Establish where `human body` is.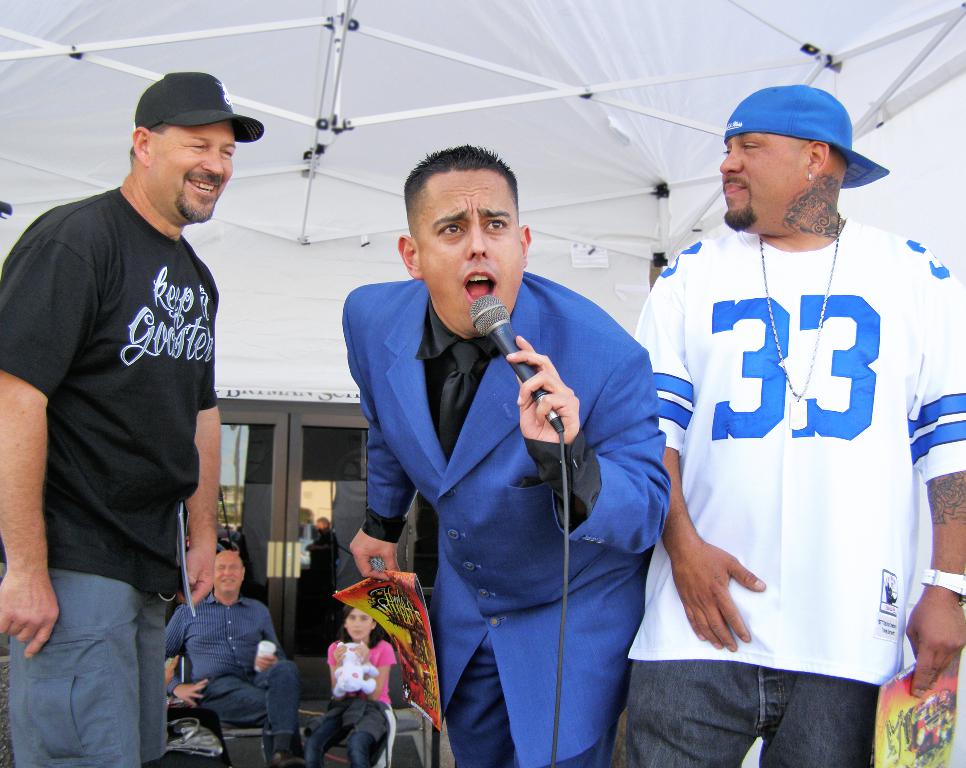
Established at [0,68,226,767].
